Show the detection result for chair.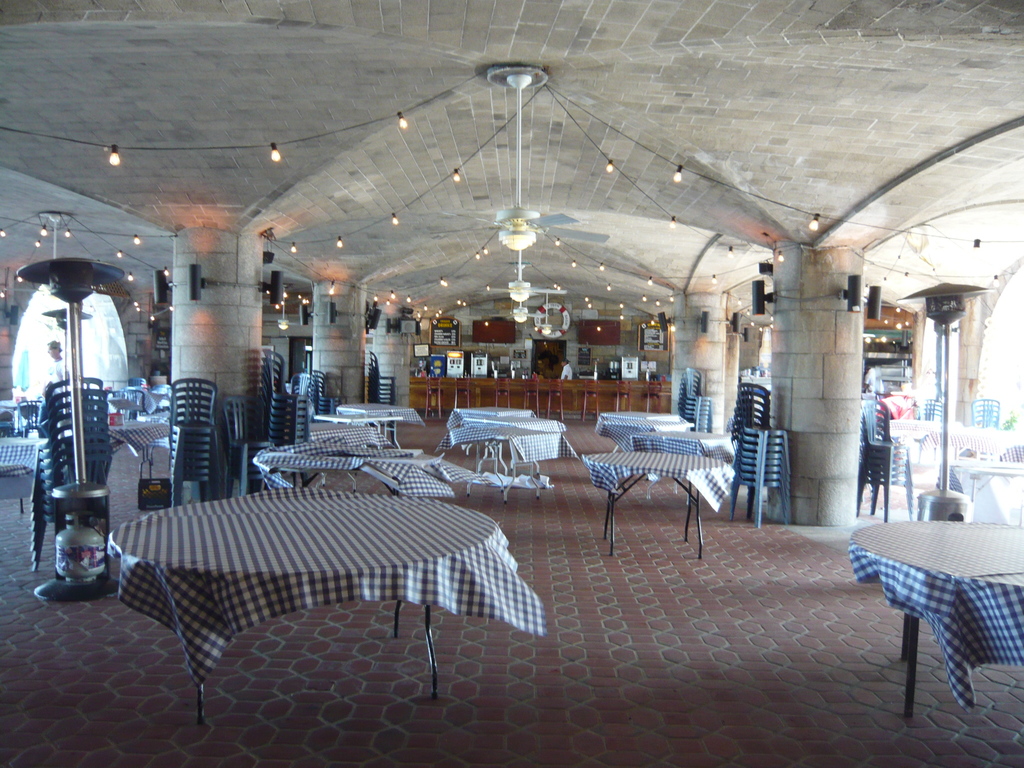
rect(646, 378, 662, 413).
